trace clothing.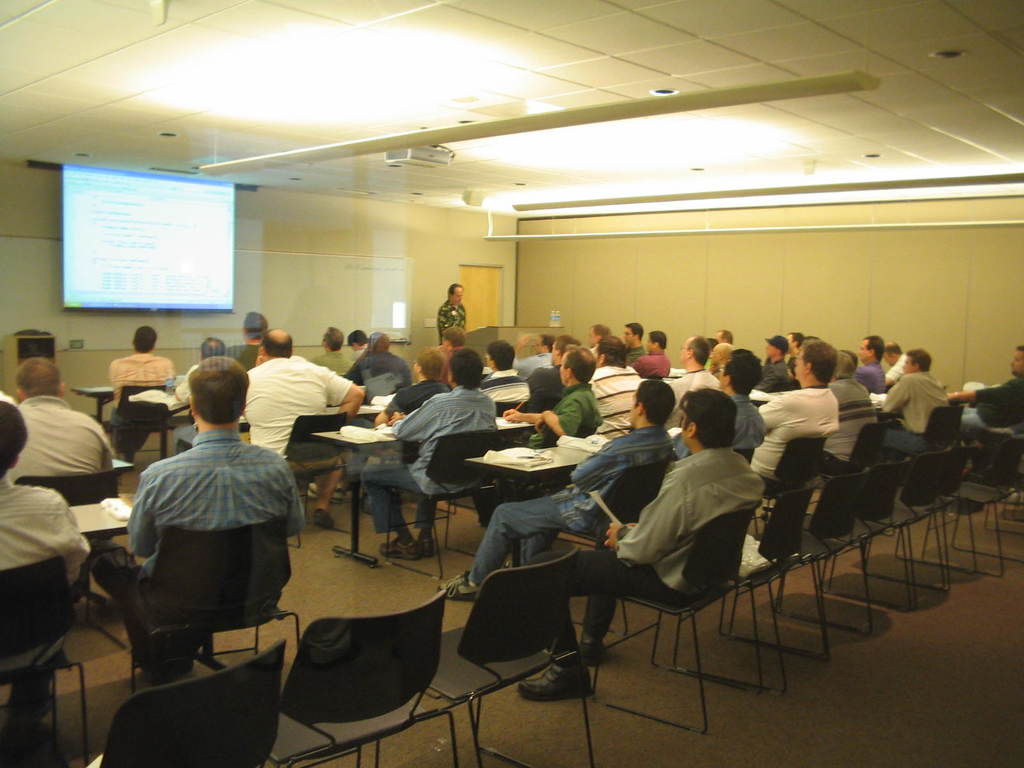
Traced to x1=0, y1=479, x2=88, y2=719.
